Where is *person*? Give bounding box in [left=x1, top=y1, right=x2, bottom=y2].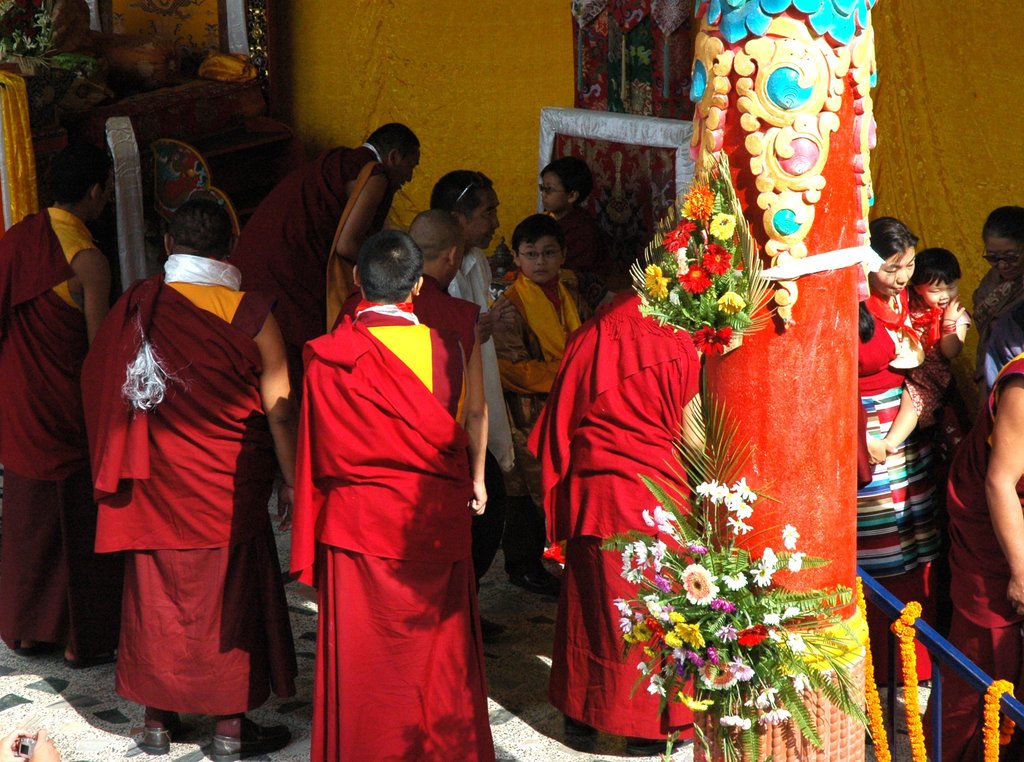
[left=293, top=230, right=500, bottom=759].
